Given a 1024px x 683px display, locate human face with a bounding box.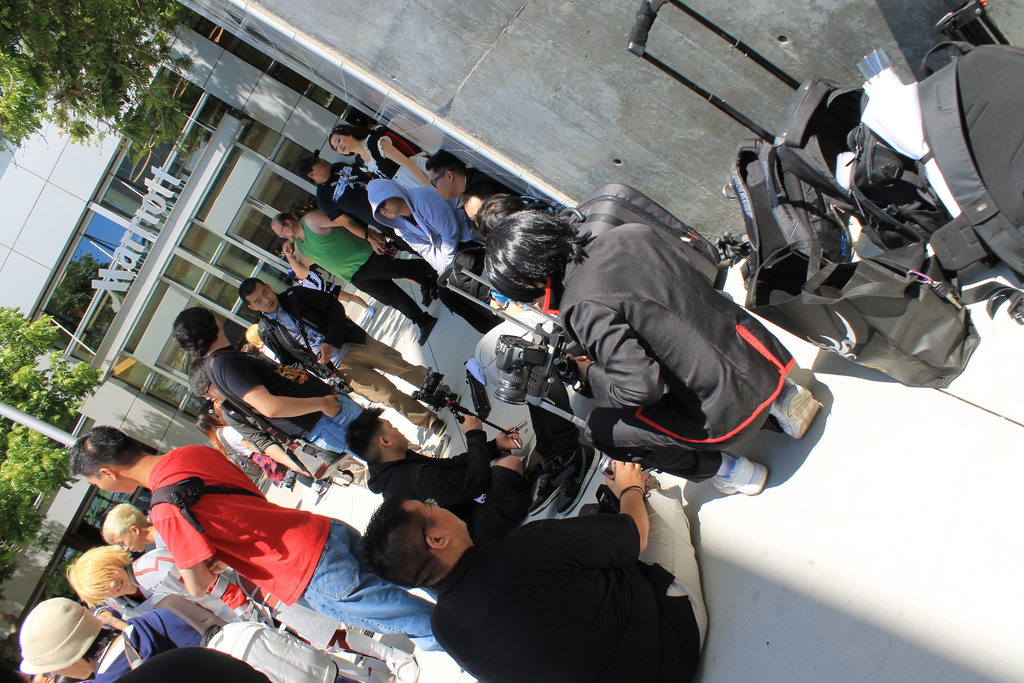
Located: <box>273,226,298,245</box>.
